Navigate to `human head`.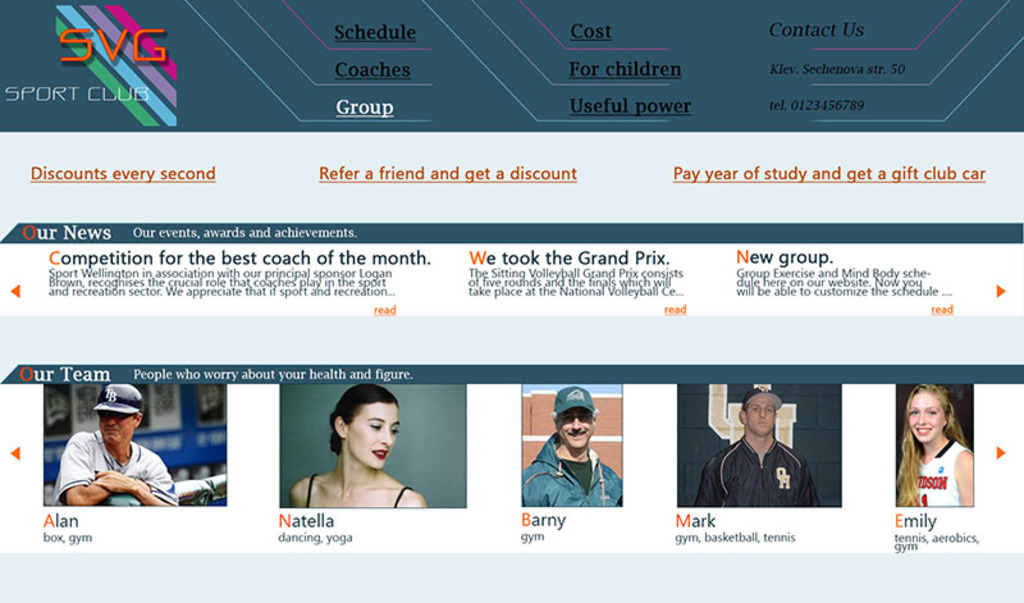
Navigation target: (x1=90, y1=380, x2=151, y2=446).
